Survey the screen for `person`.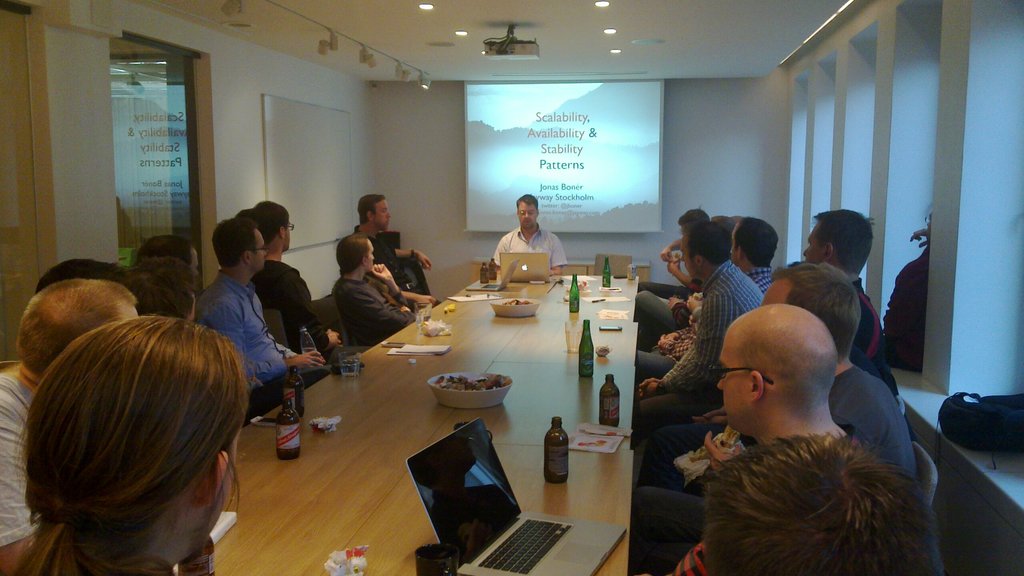
Survey found: 134,260,200,316.
